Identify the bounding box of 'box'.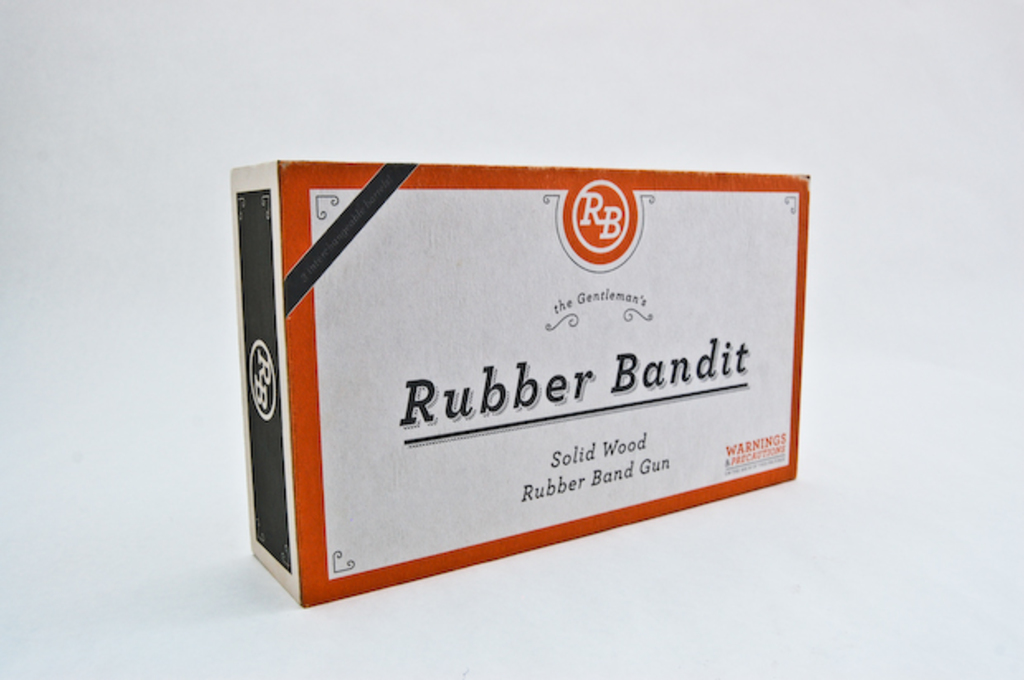
[left=216, top=153, right=794, bottom=564].
